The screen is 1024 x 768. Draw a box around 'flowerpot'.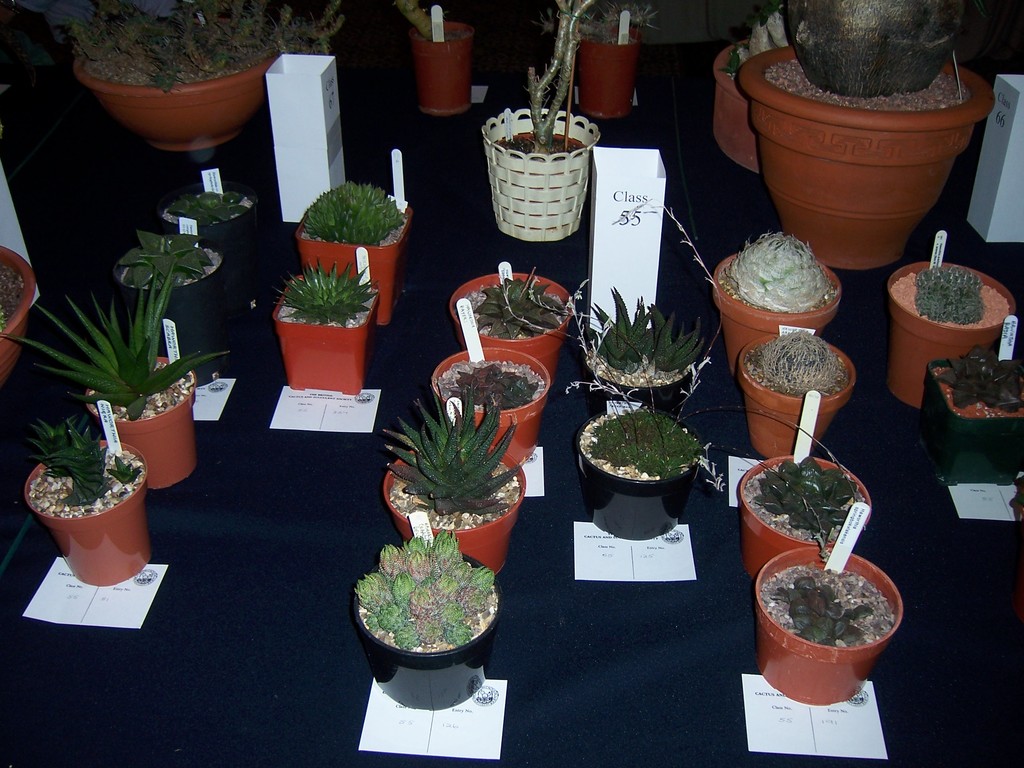
{"left": 382, "top": 435, "right": 529, "bottom": 568}.
